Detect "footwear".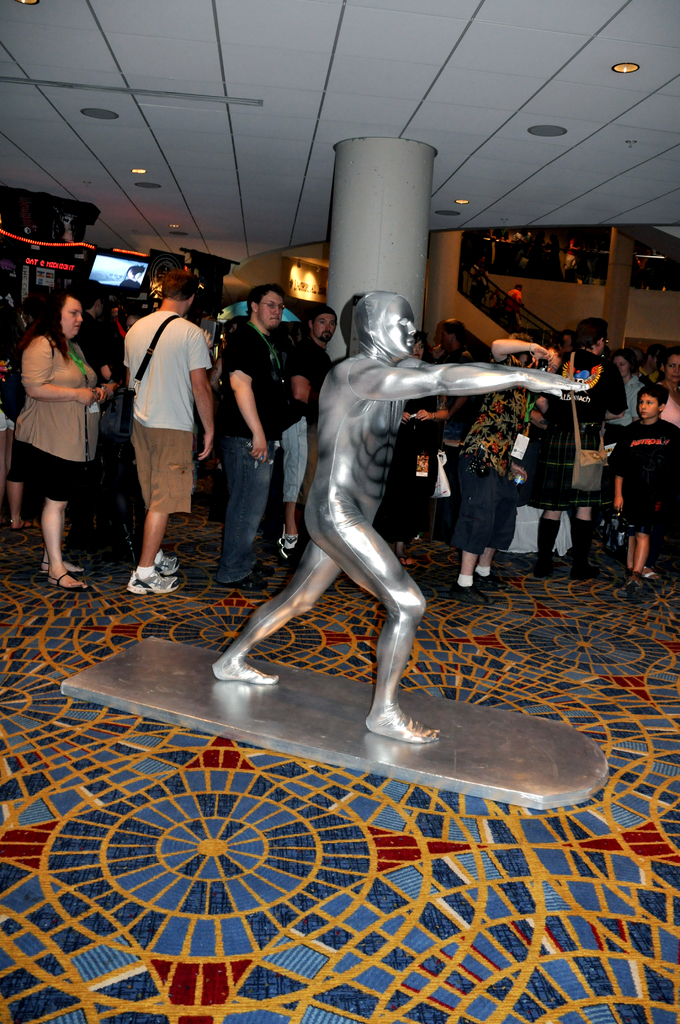
Detected at bbox=[627, 573, 645, 589].
